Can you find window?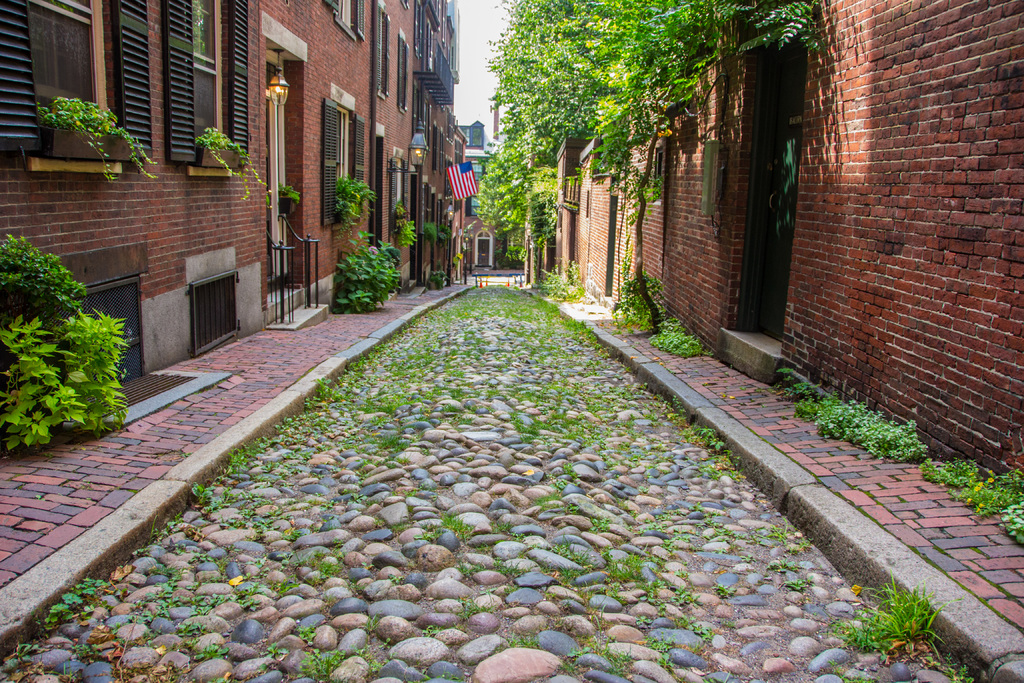
Yes, bounding box: (0, 0, 145, 176).
